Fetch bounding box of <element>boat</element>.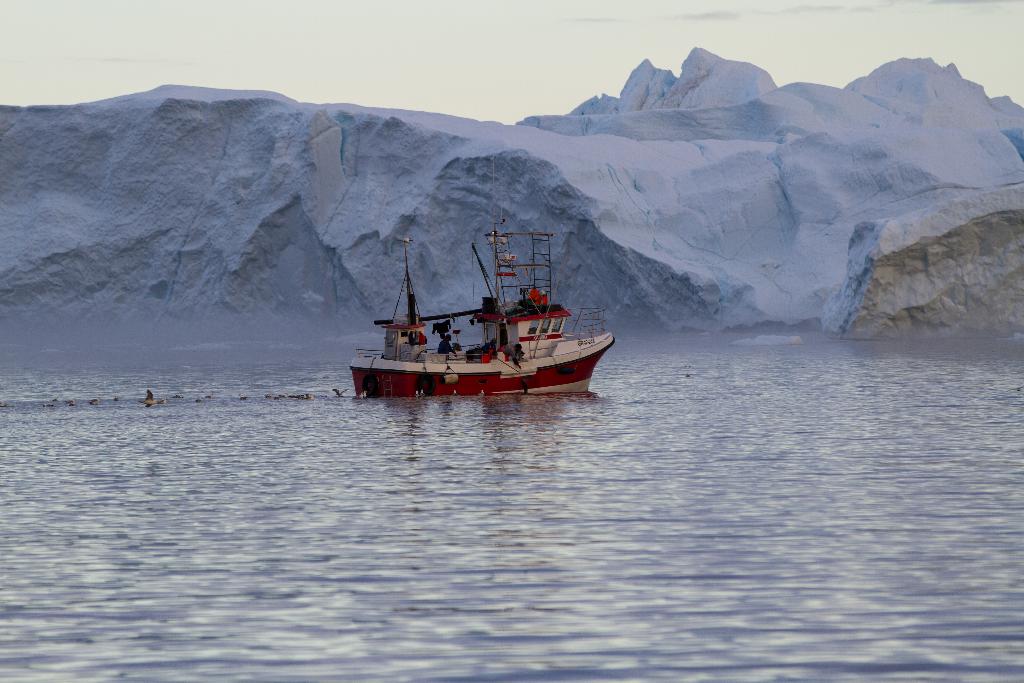
Bbox: <box>340,230,648,404</box>.
